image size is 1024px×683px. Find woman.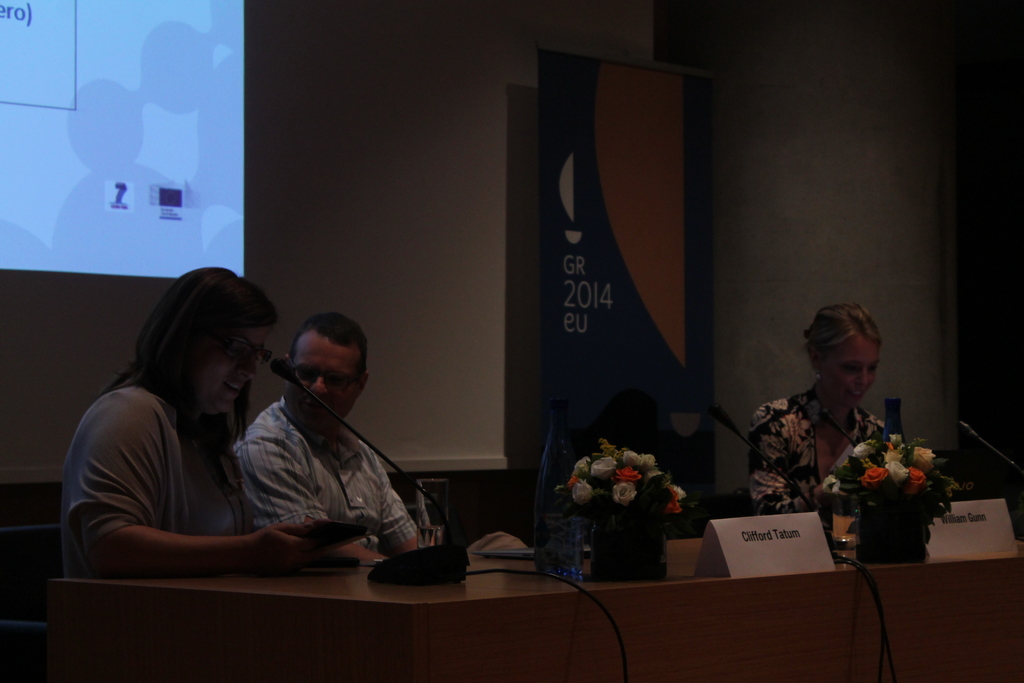
(67,256,324,600).
